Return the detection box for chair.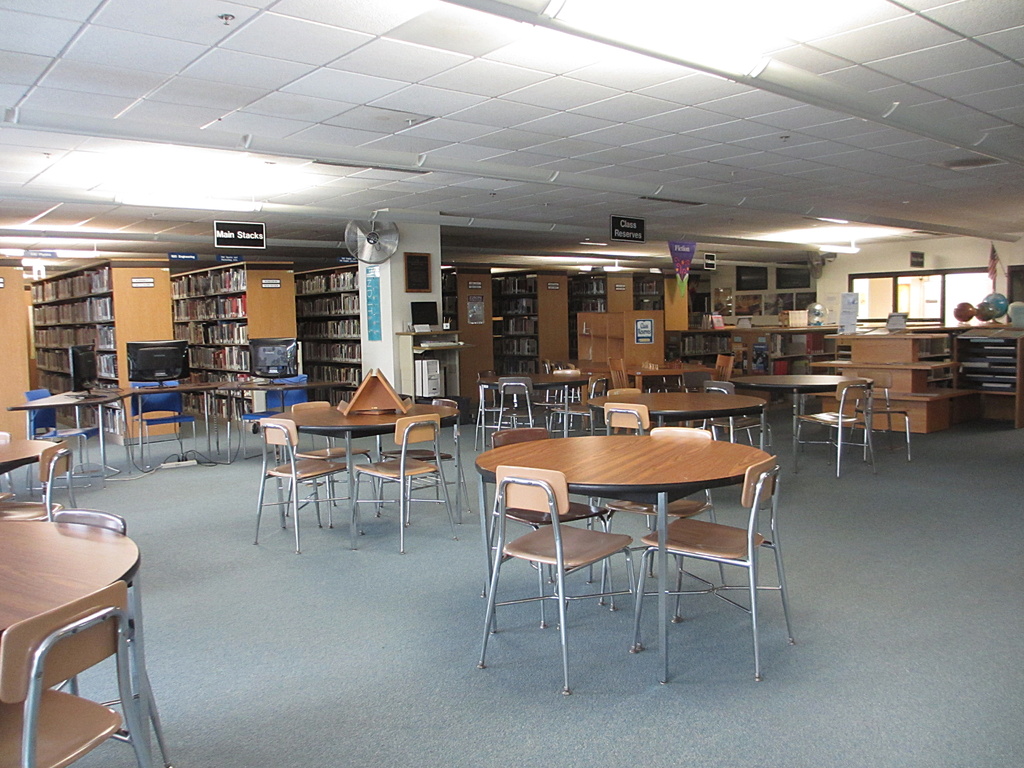
x1=598, y1=399, x2=665, y2=444.
